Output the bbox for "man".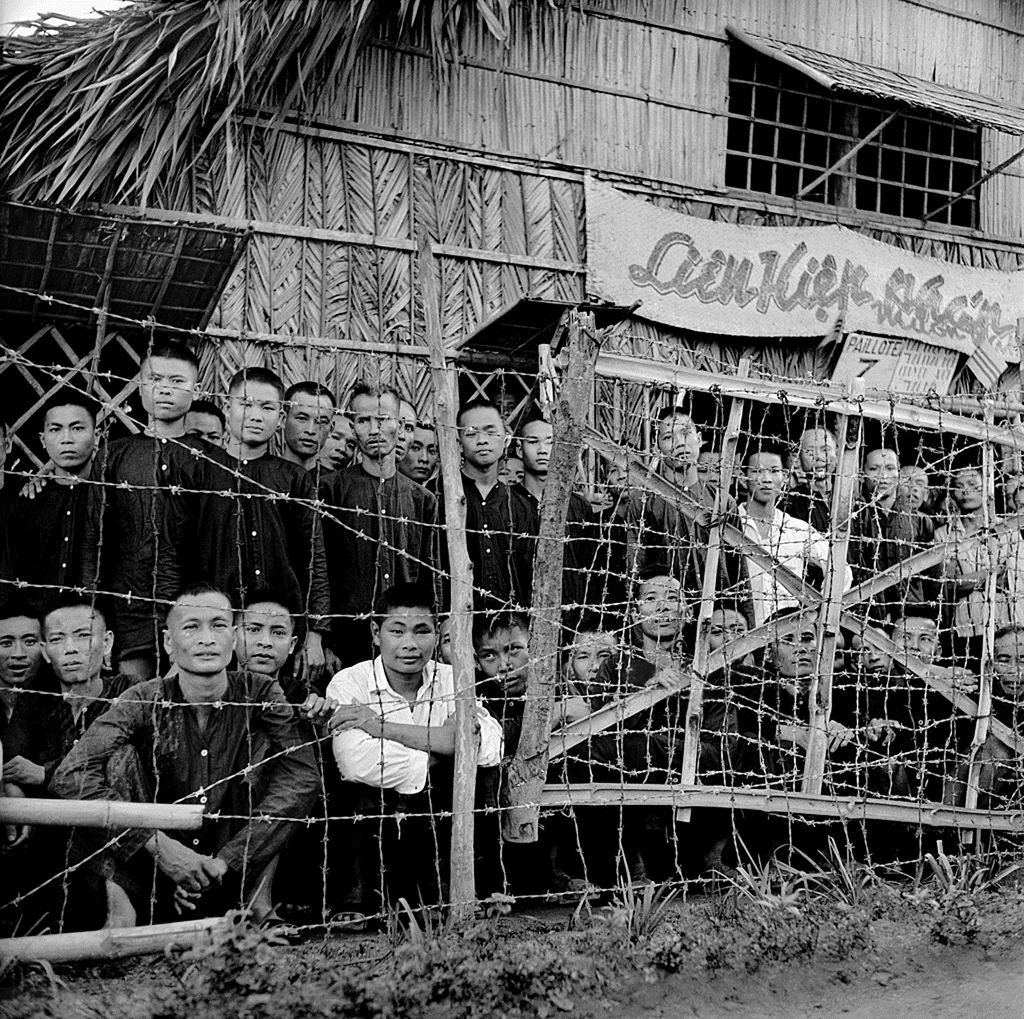
<region>398, 425, 436, 476</region>.
